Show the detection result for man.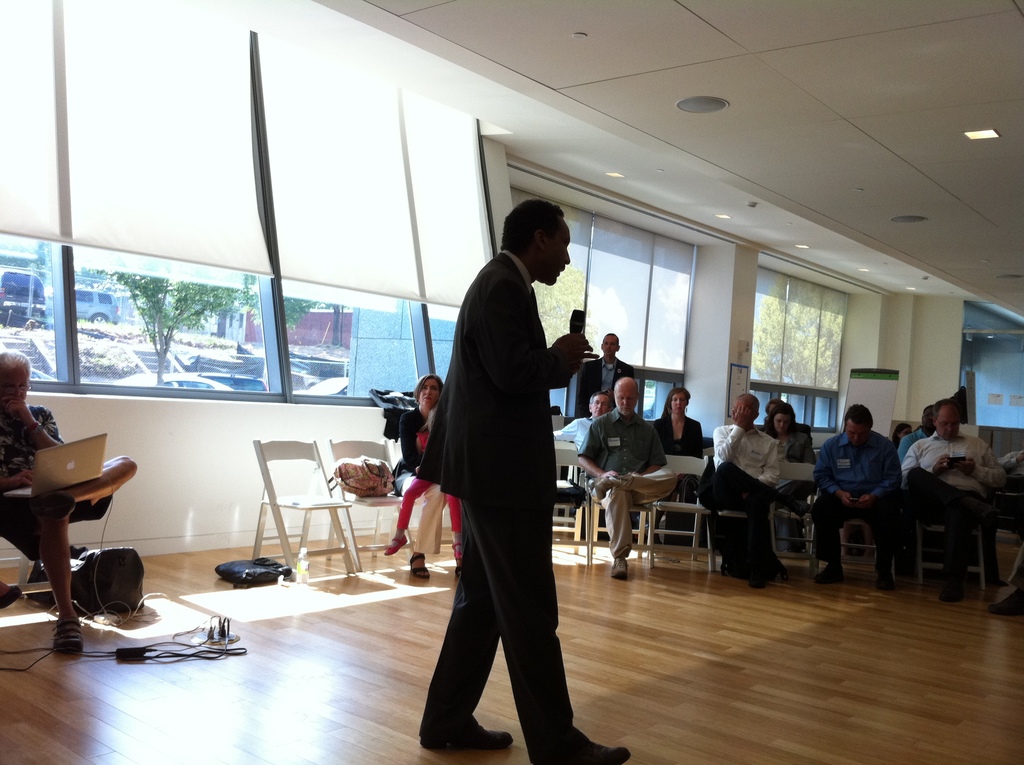
{"x1": 710, "y1": 394, "x2": 811, "y2": 588}.
